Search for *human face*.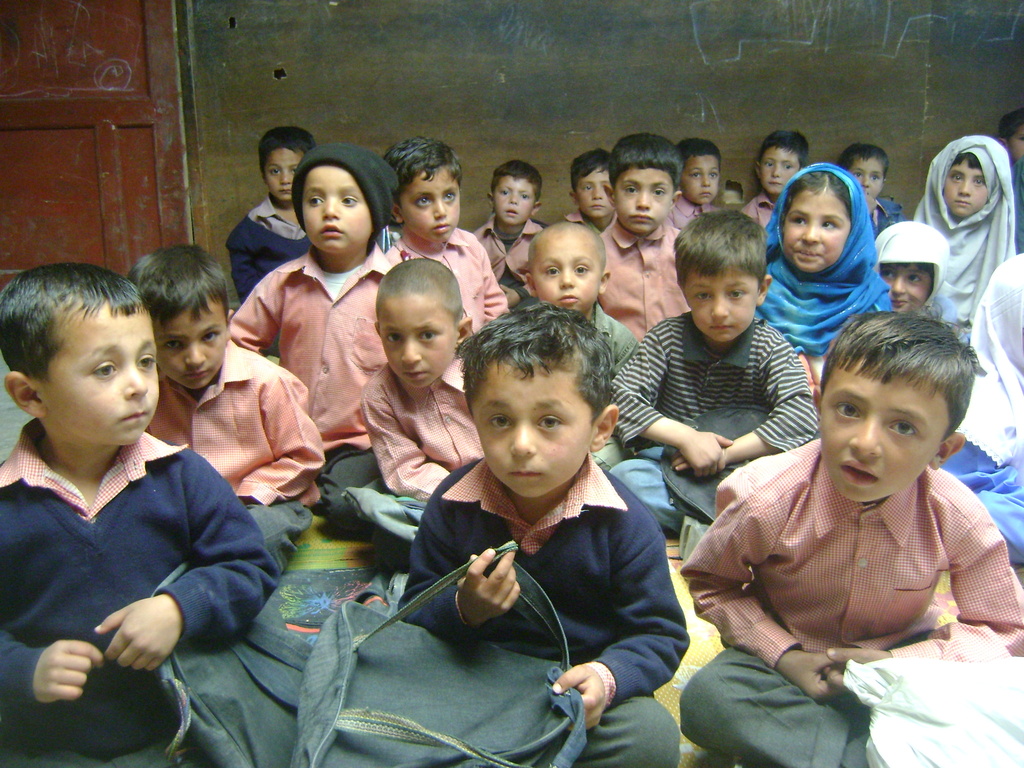
Found at {"x1": 761, "y1": 147, "x2": 799, "y2": 195}.
